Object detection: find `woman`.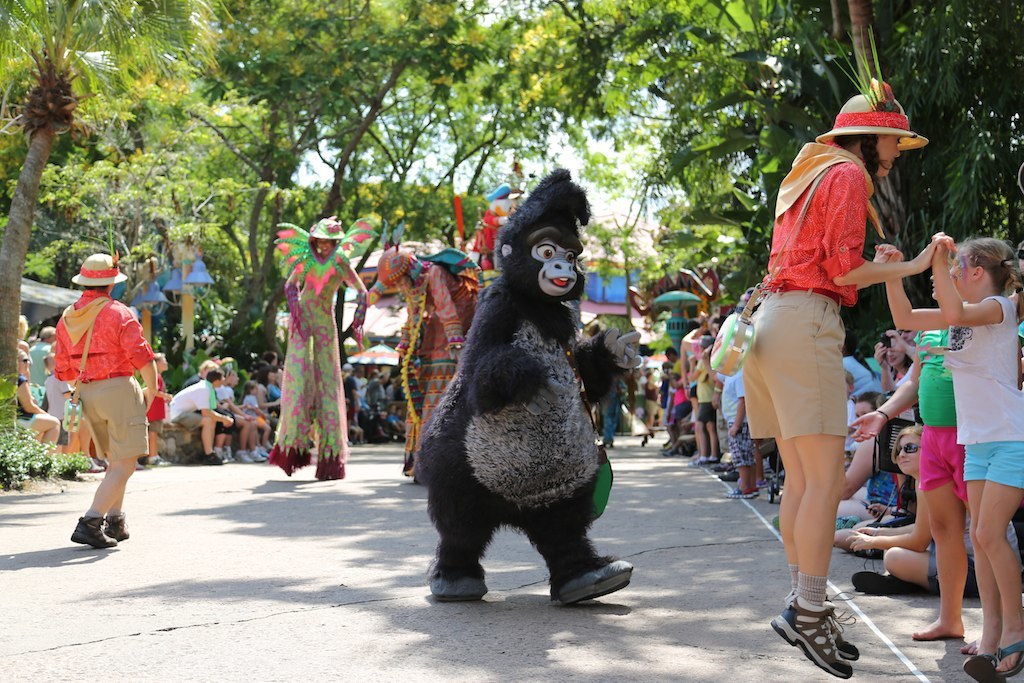
pyautogui.locateOnScreen(732, 104, 920, 653).
